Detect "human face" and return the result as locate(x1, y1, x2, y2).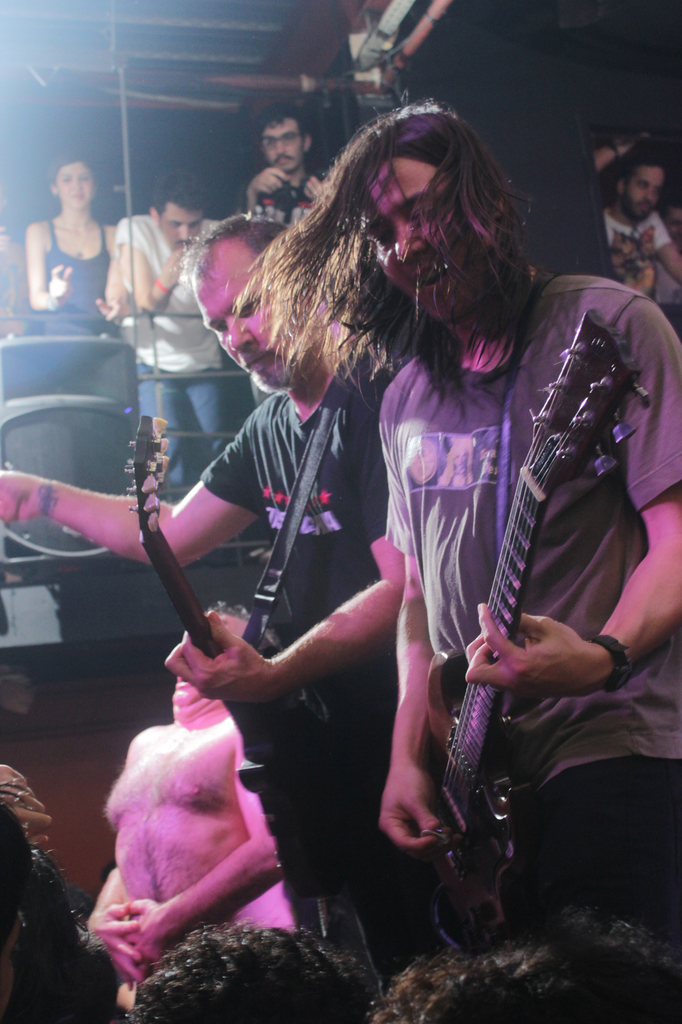
locate(617, 168, 660, 218).
